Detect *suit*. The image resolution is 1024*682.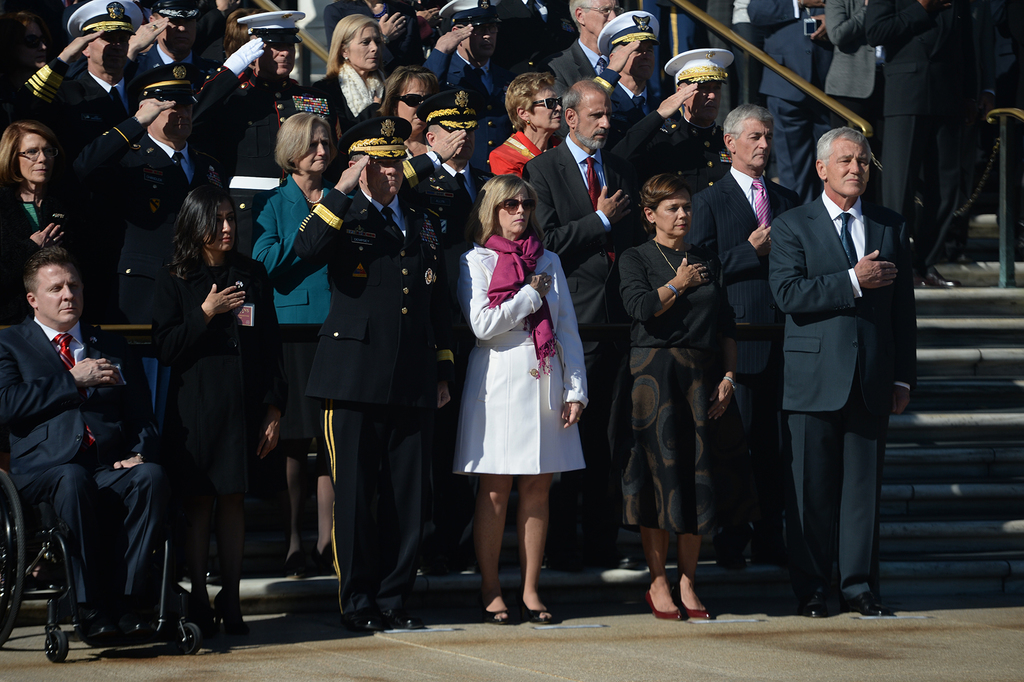
locate(817, 0, 891, 214).
